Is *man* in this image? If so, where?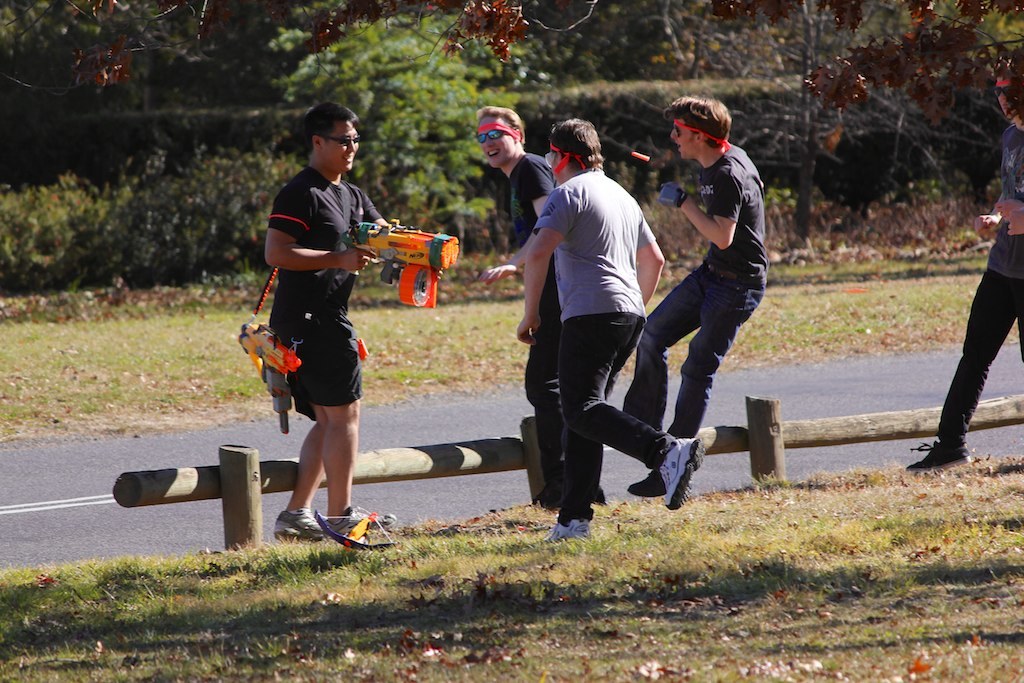
Yes, at [left=472, top=102, right=607, bottom=510].
